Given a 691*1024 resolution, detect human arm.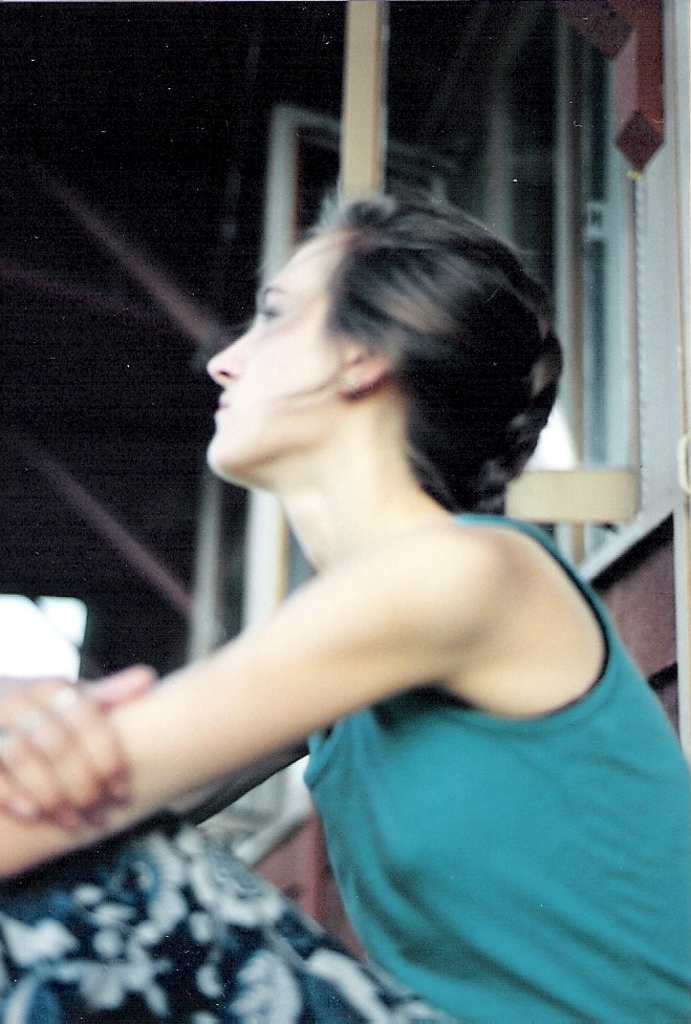
detection(2, 669, 161, 831).
